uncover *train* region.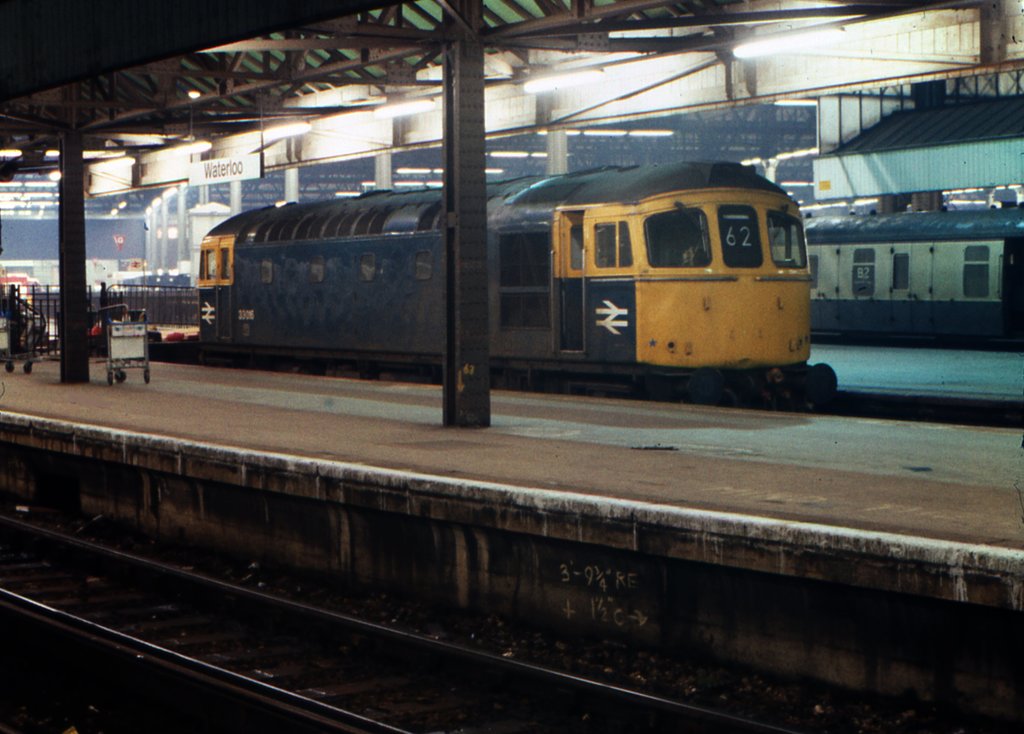
Uncovered: <bbox>191, 156, 836, 410</bbox>.
